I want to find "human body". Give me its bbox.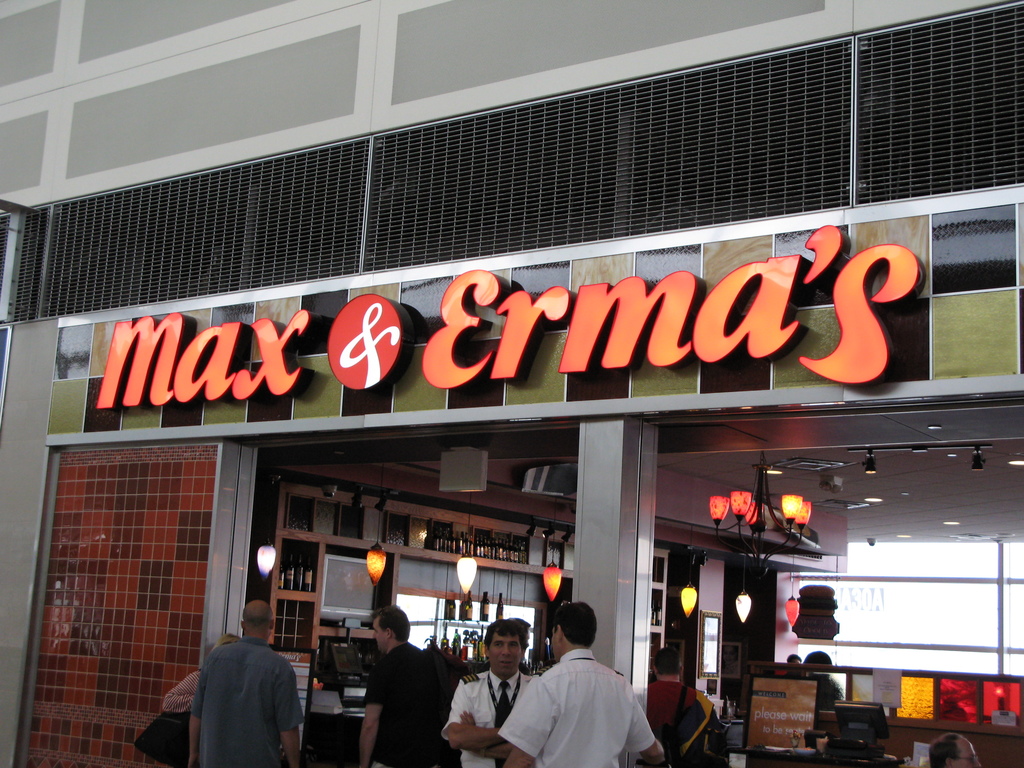
358/641/446/767.
